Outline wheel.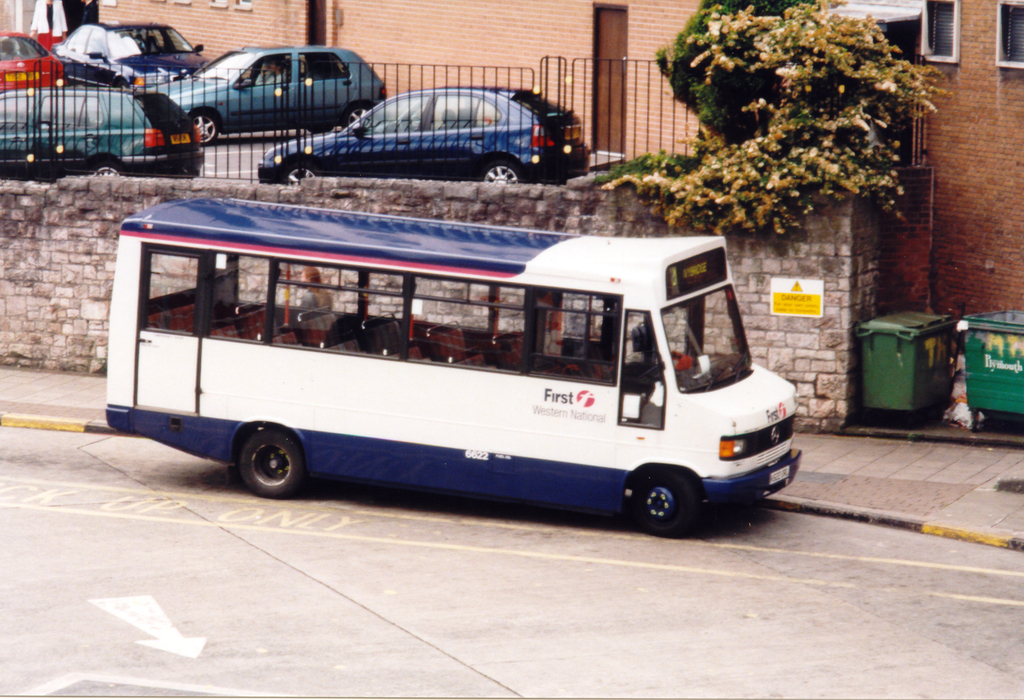
Outline: {"x1": 307, "y1": 122, "x2": 332, "y2": 128}.
